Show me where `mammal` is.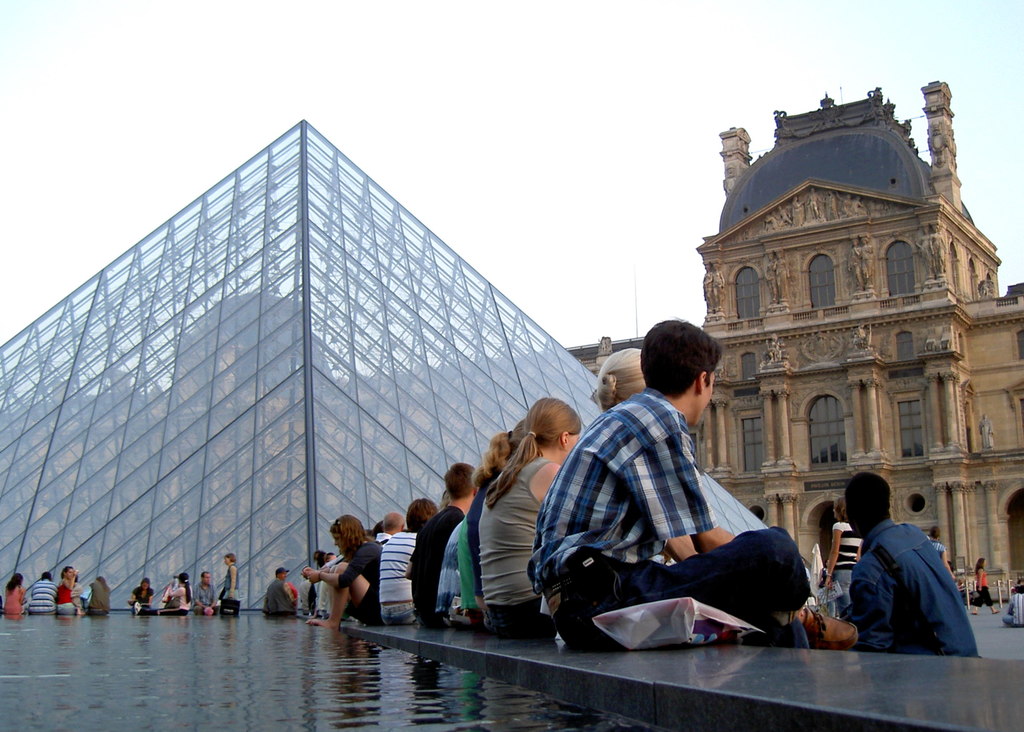
`mammal` is at rect(819, 498, 862, 613).
